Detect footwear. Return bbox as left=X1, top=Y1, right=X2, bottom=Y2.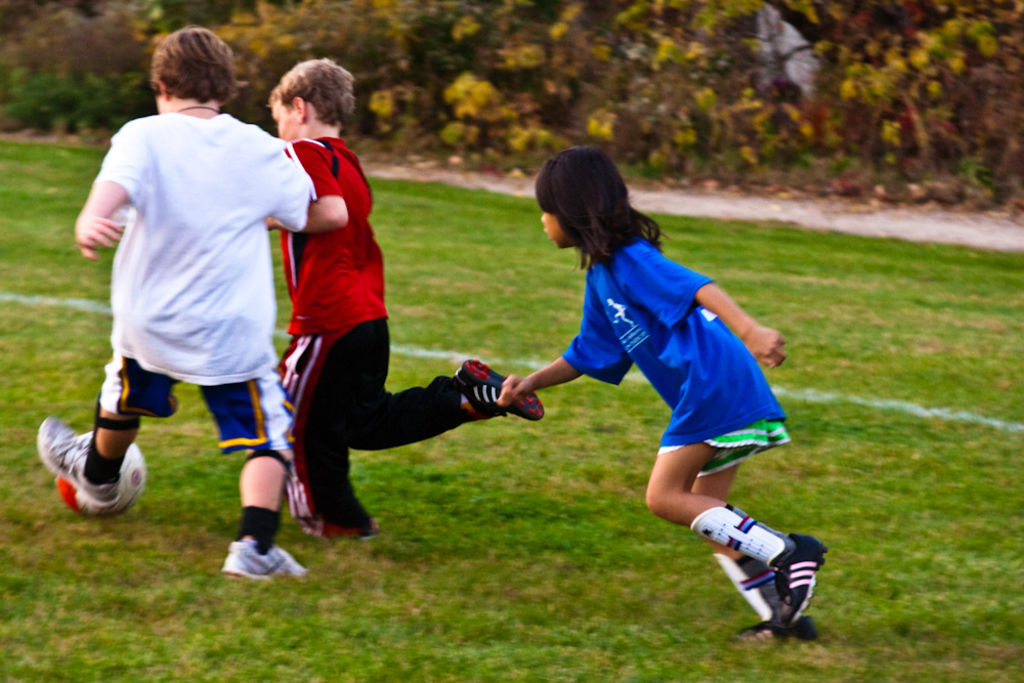
left=39, top=425, right=131, bottom=516.
